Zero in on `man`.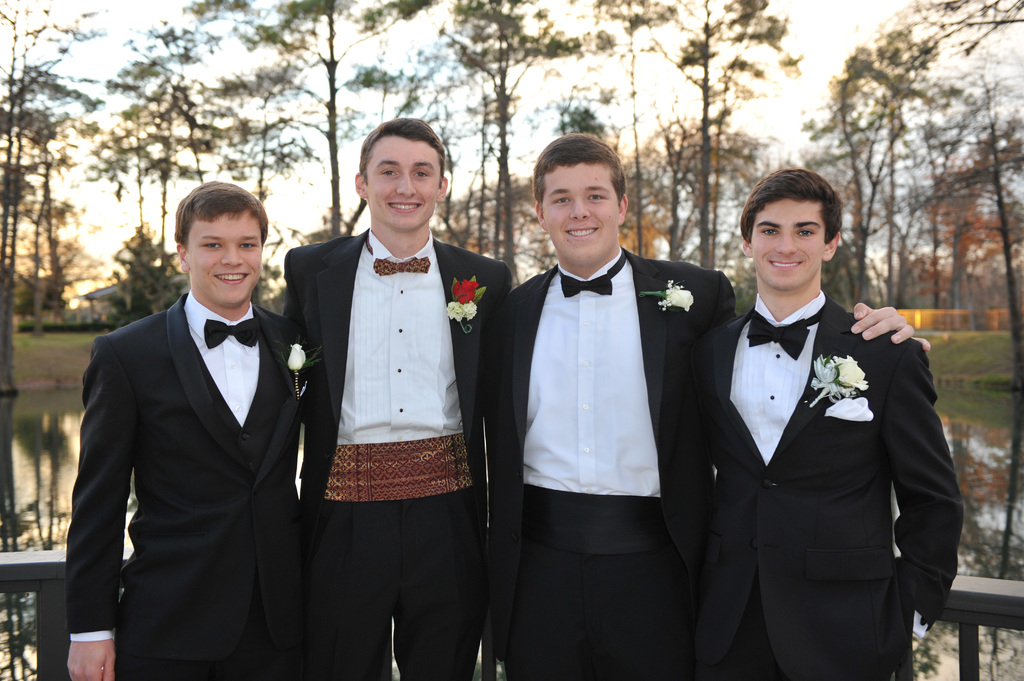
Zeroed in: {"left": 481, "top": 132, "right": 931, "bottom": 680}.
